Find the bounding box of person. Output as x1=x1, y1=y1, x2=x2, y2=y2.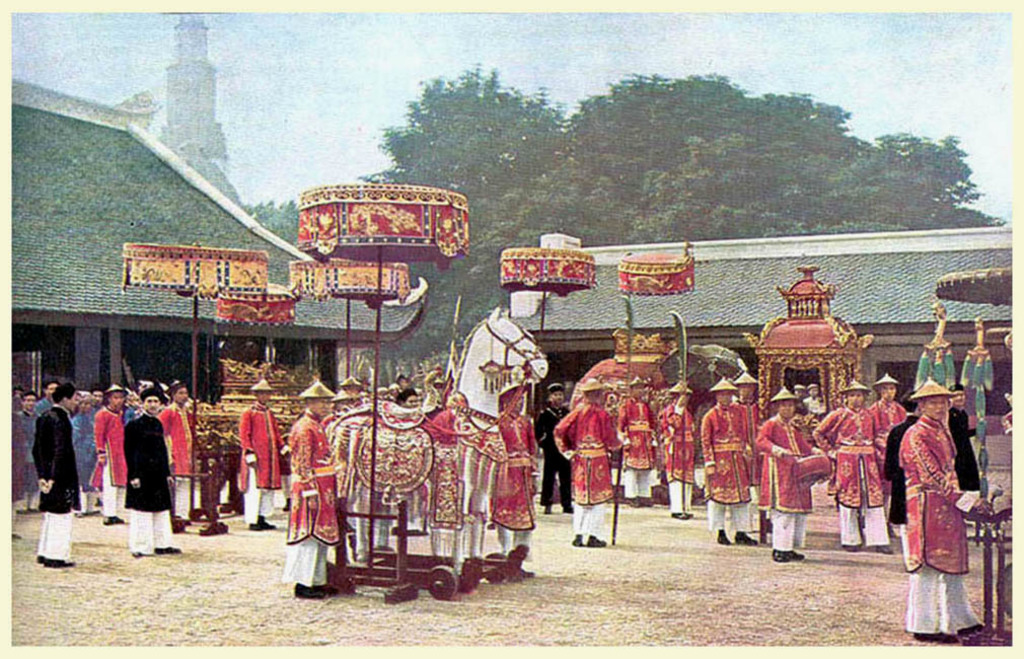
x1=944, y1=381, x2=988, y2=499.
